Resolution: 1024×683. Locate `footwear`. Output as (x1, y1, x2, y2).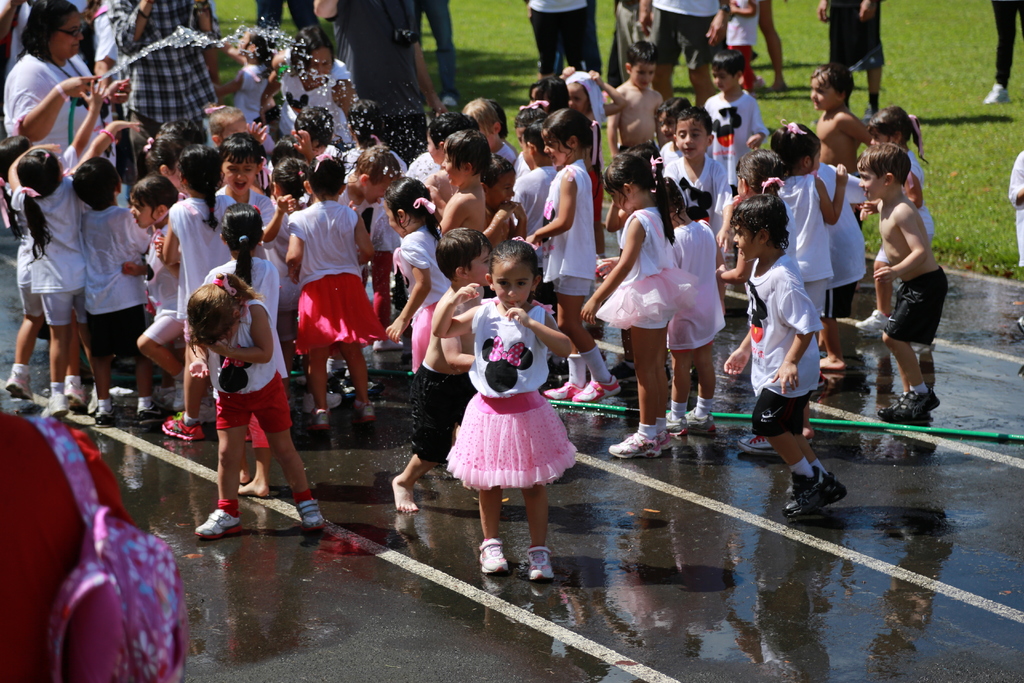
(160, 409, 202, 441).
